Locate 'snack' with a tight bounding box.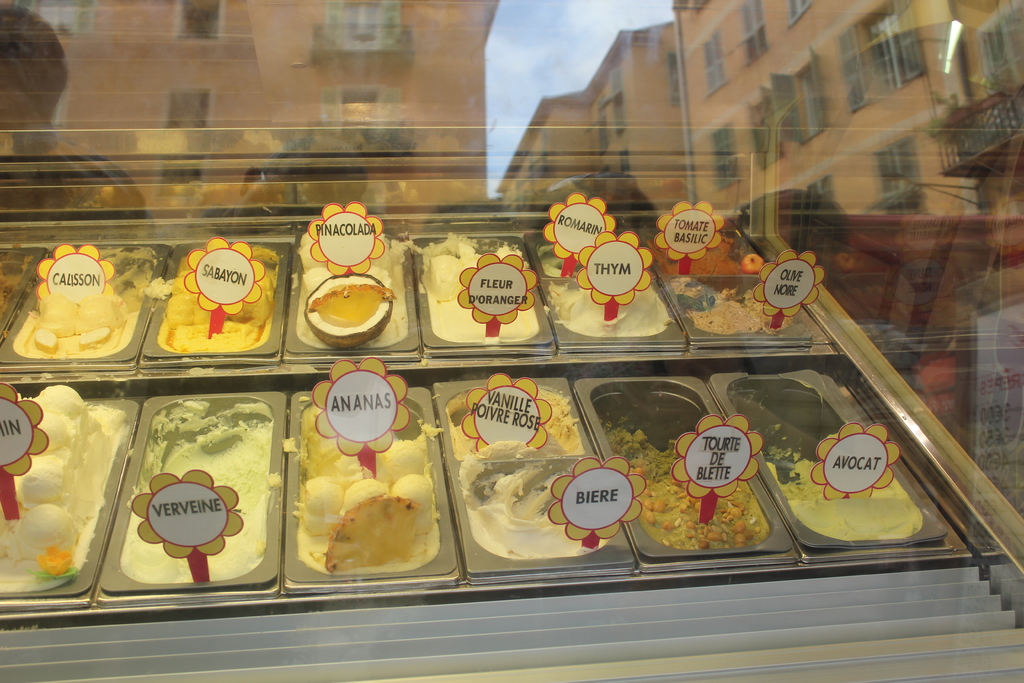
595, 422, 765, 554.
